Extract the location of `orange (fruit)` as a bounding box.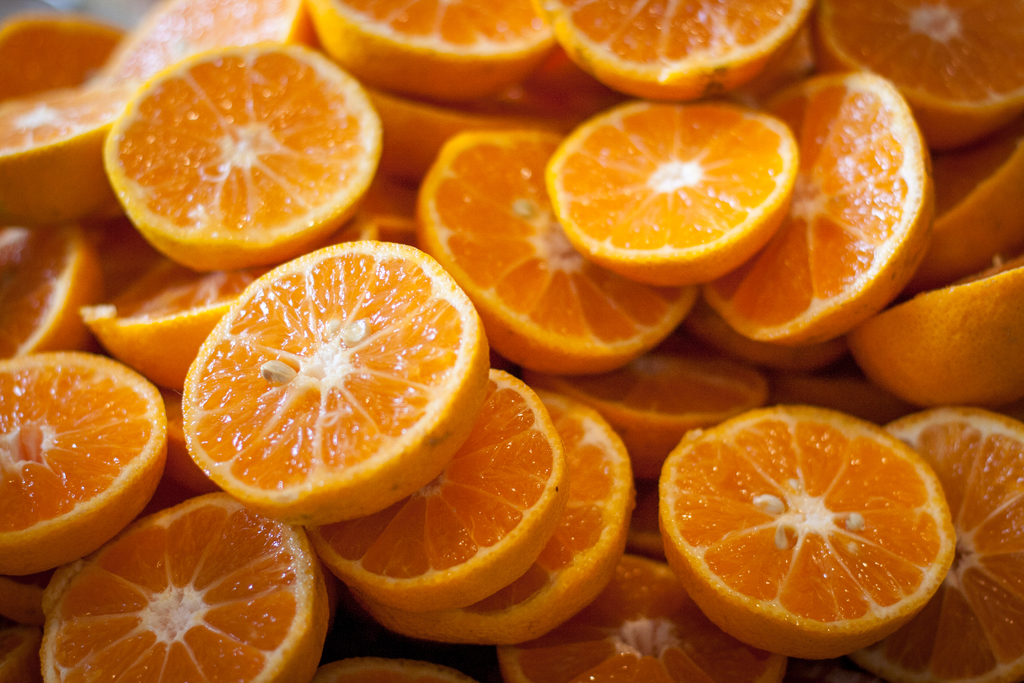
504,568,574,630.
